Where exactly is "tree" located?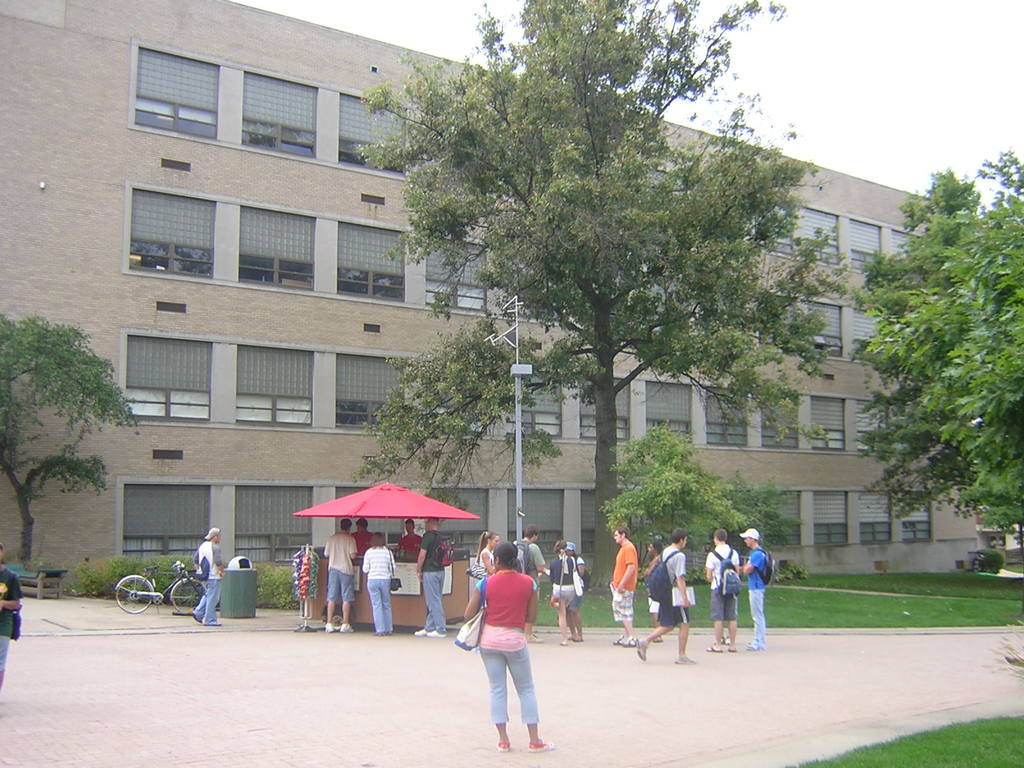
Its bounding box is box(842, 166, 1023, 280).
